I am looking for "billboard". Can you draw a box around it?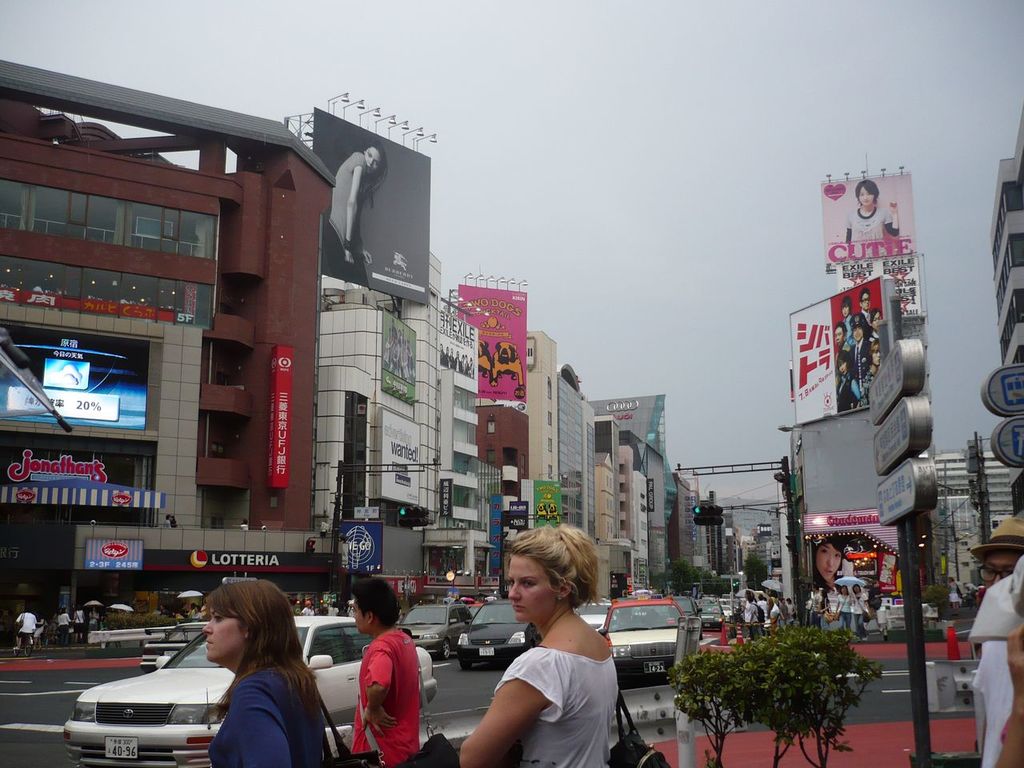
Sure, the bounding box is (left=339, top=522, right=389, bottom=574).
